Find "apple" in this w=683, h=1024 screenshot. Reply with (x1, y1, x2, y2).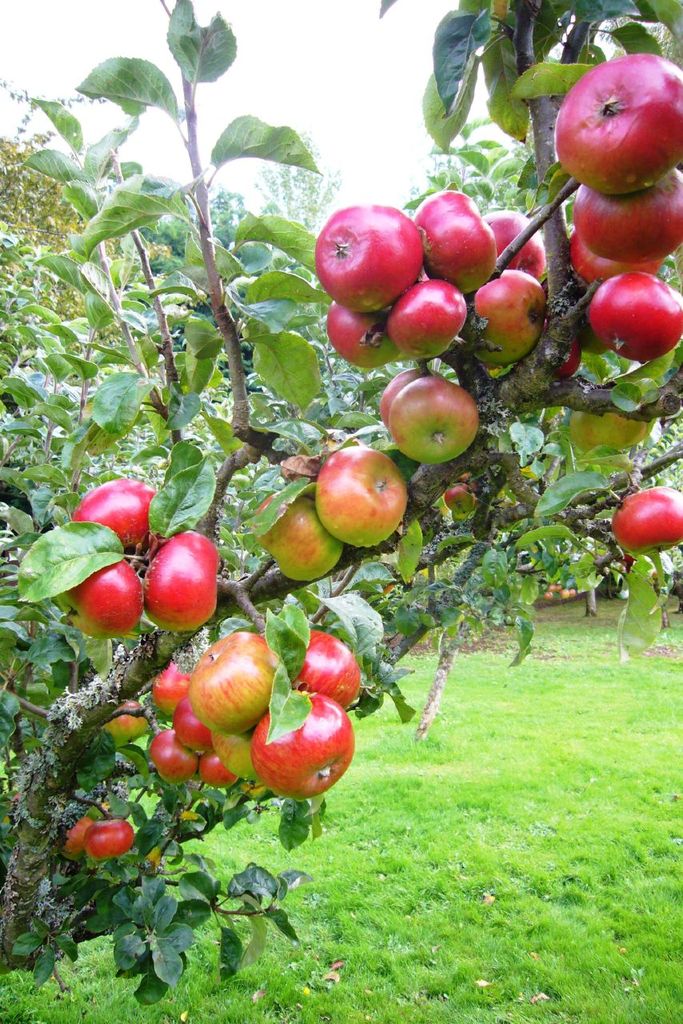
(312, 449, 405, 550).
